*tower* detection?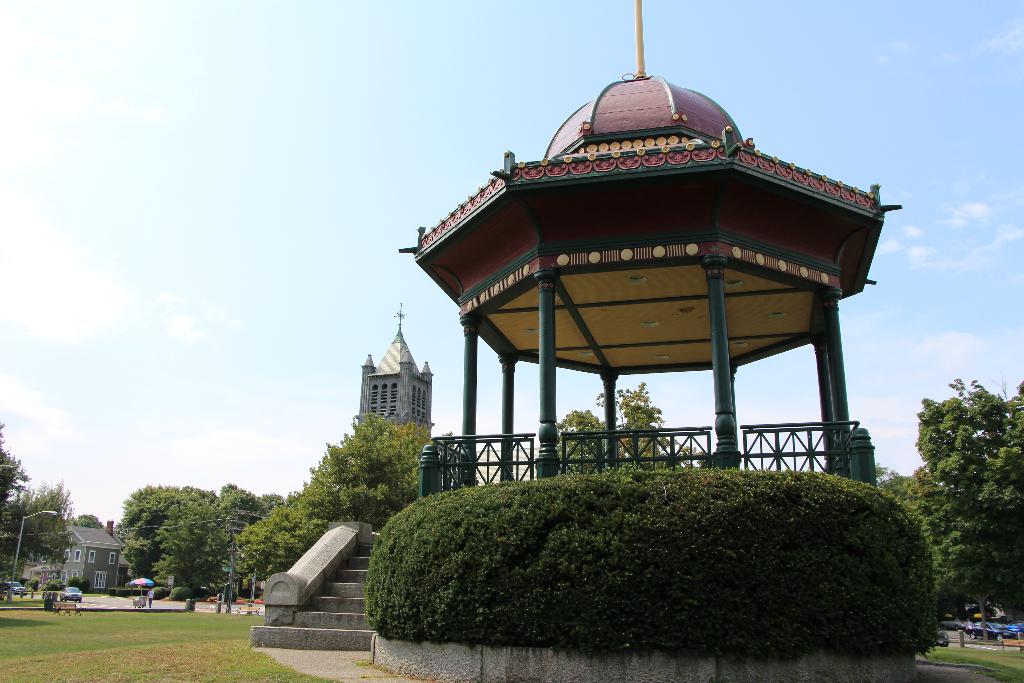
[346, 308, 444, 451]
